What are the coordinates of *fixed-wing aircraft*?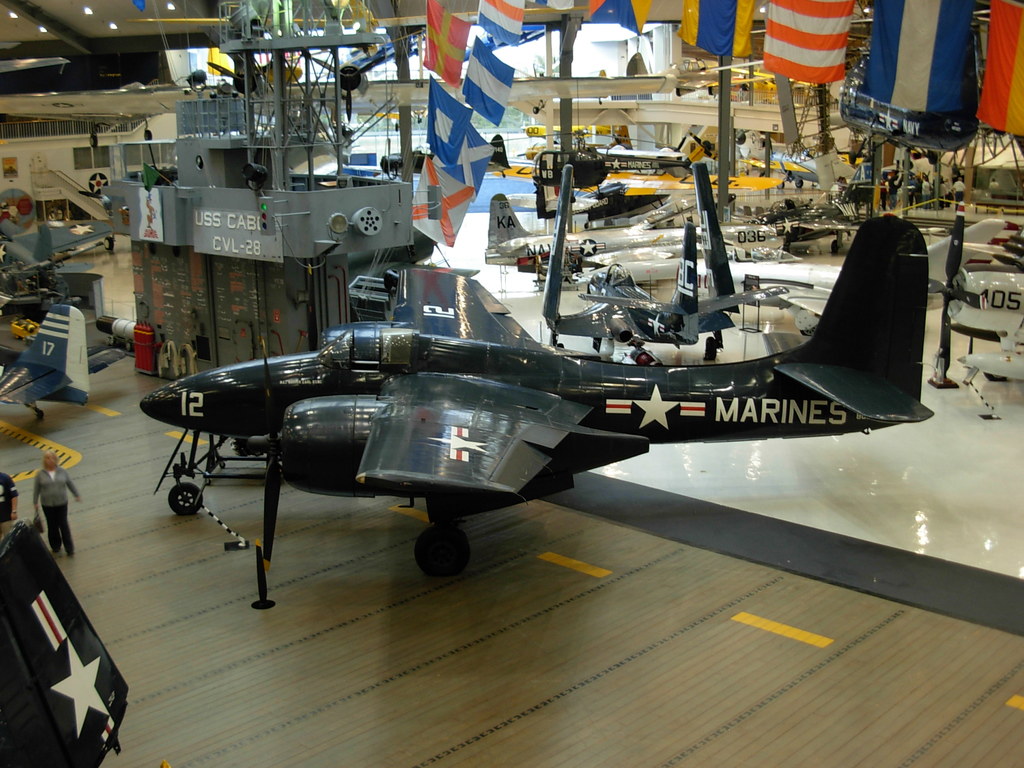
bbox=[113, 0, 599, 59].
